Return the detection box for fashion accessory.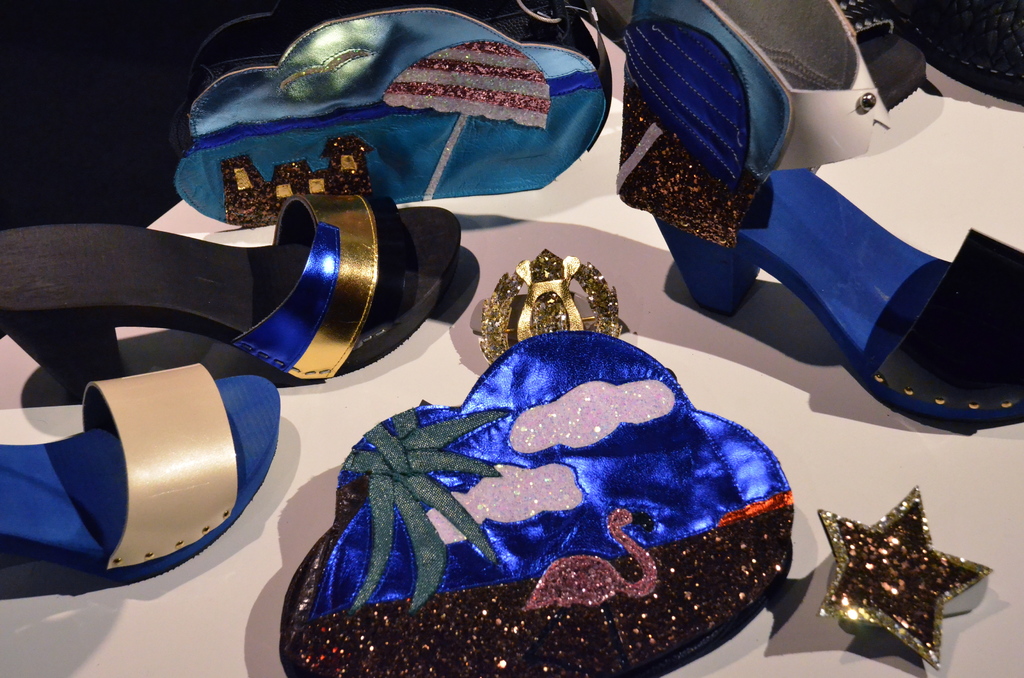
box(818, 487, 996, 671).
